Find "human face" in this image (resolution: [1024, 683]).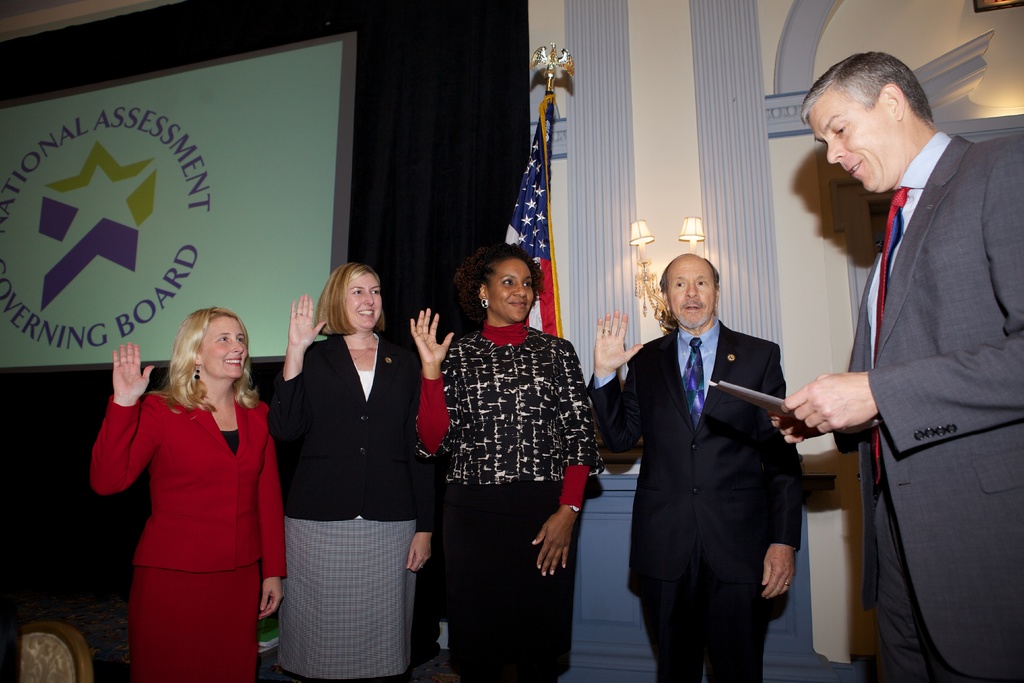
rect(346, 273, 385, 328).
